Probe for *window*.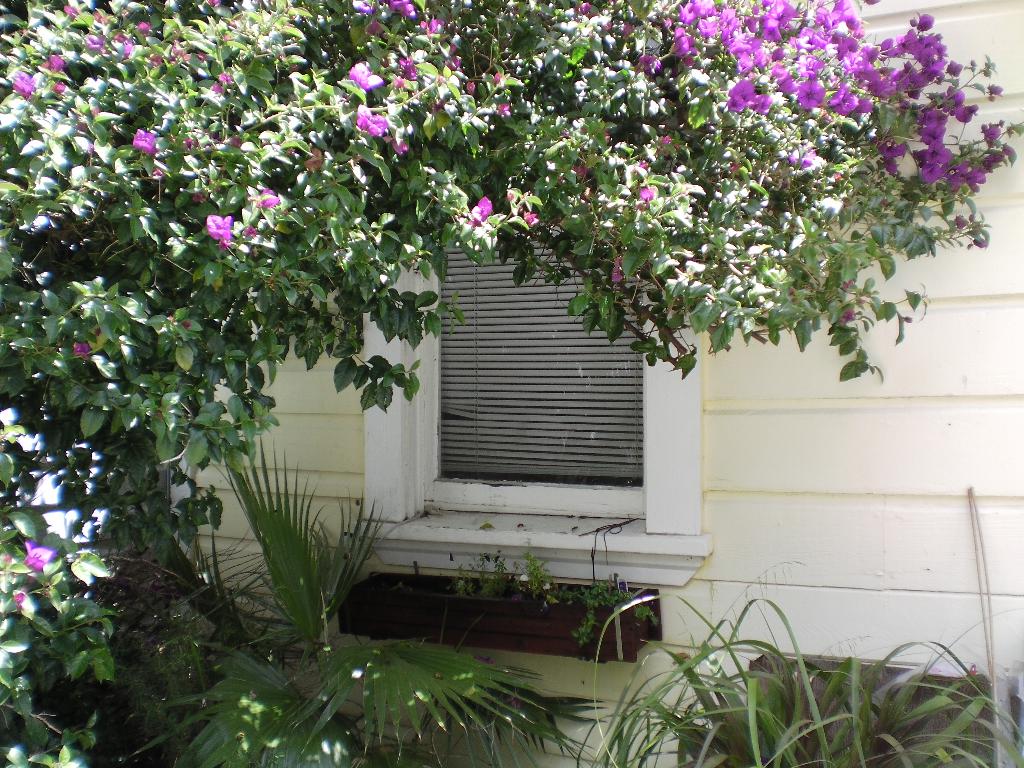
Probe result: <box>420,254,717,531</box>.
